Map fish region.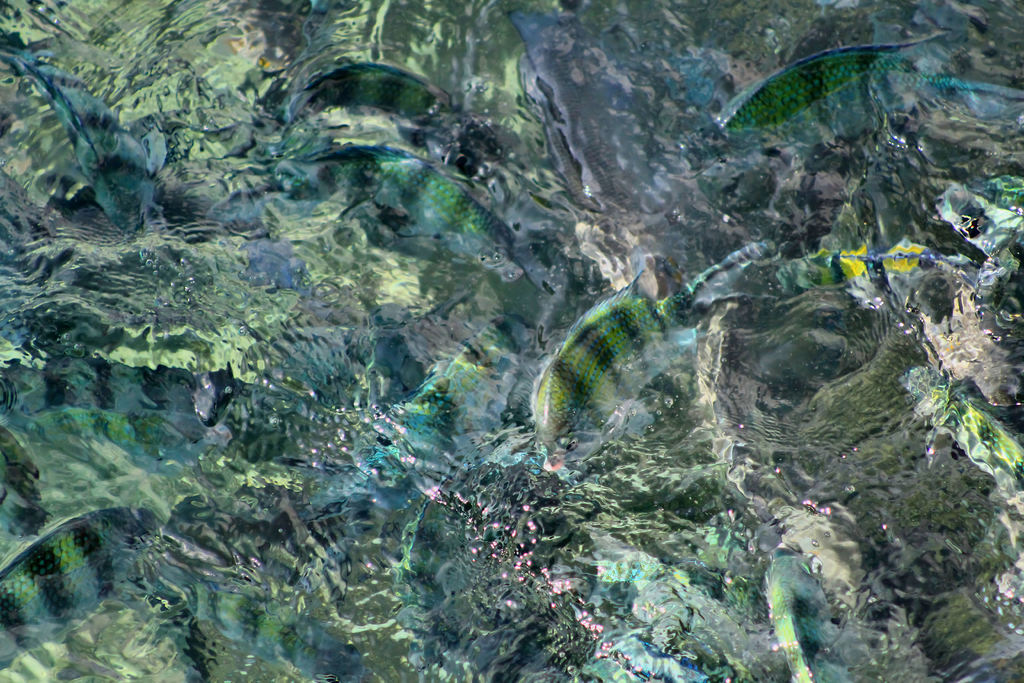
Mapped to [375, 148, 531, 276].
